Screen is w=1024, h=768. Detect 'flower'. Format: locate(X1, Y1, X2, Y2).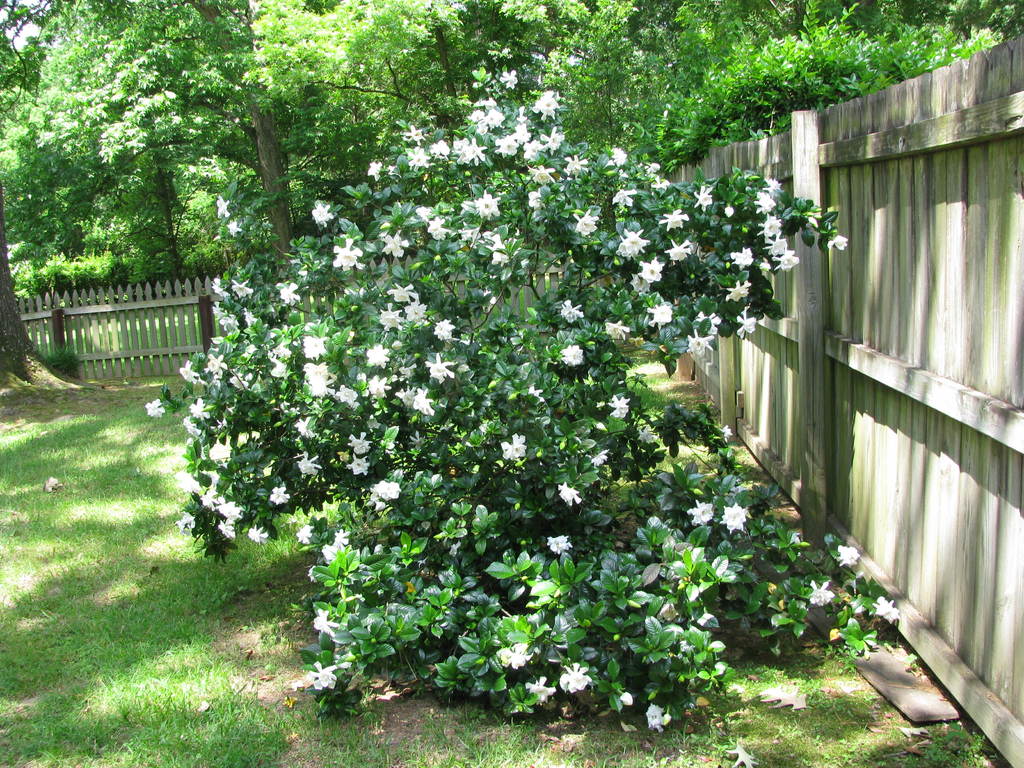
locate(828, 233, 847, 250).
